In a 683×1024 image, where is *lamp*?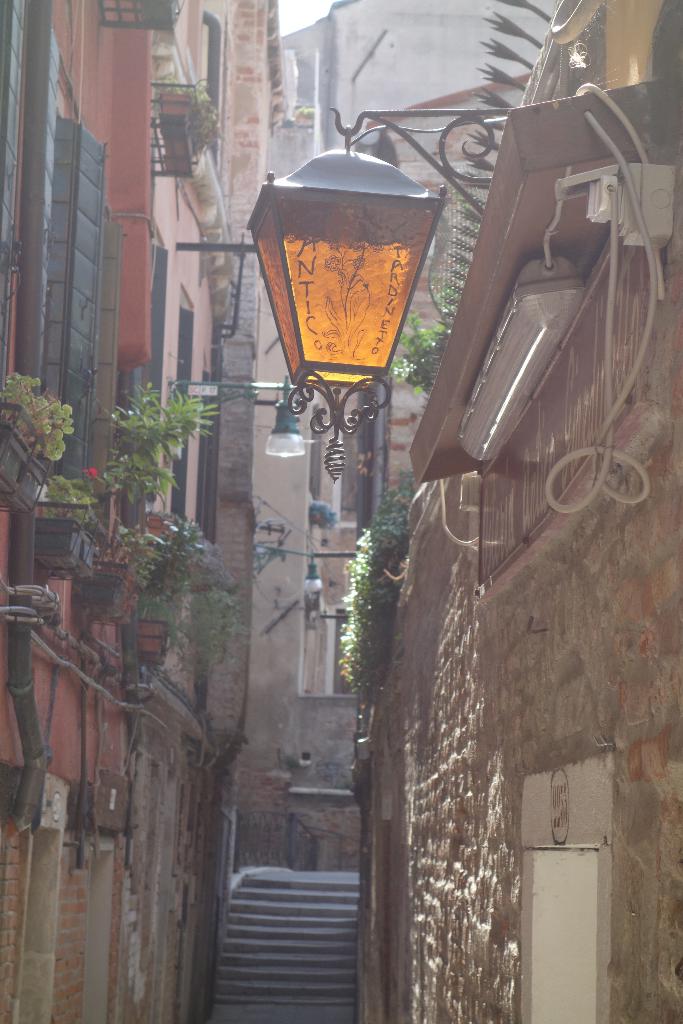
(x1=175, y1=105, x2=508, y2=484).
